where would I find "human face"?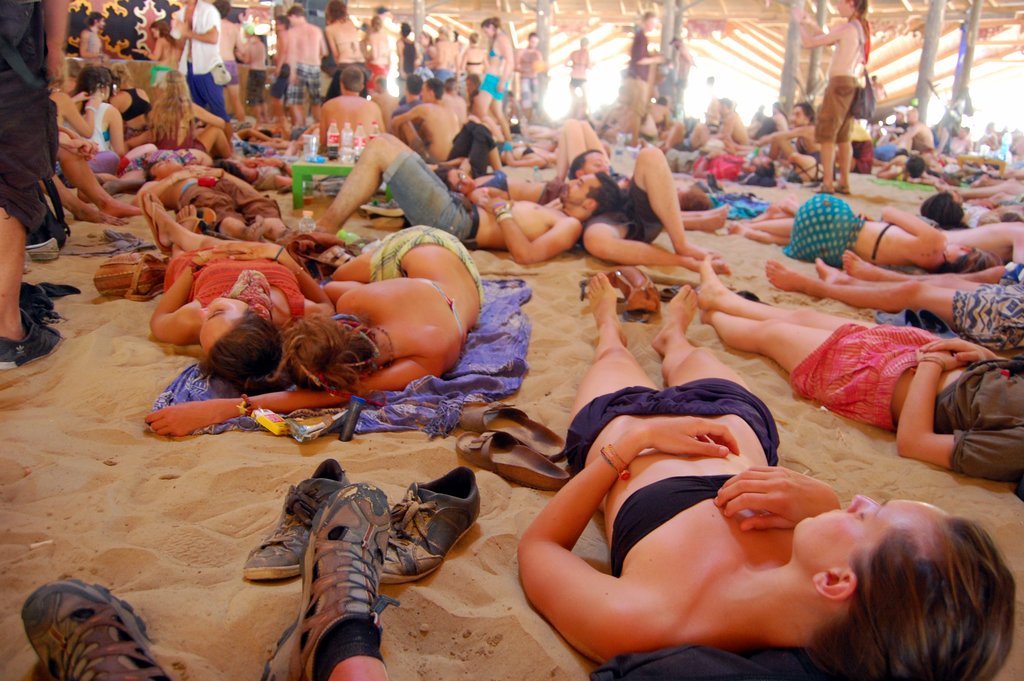
At <box>556,174,603,209</box>.
